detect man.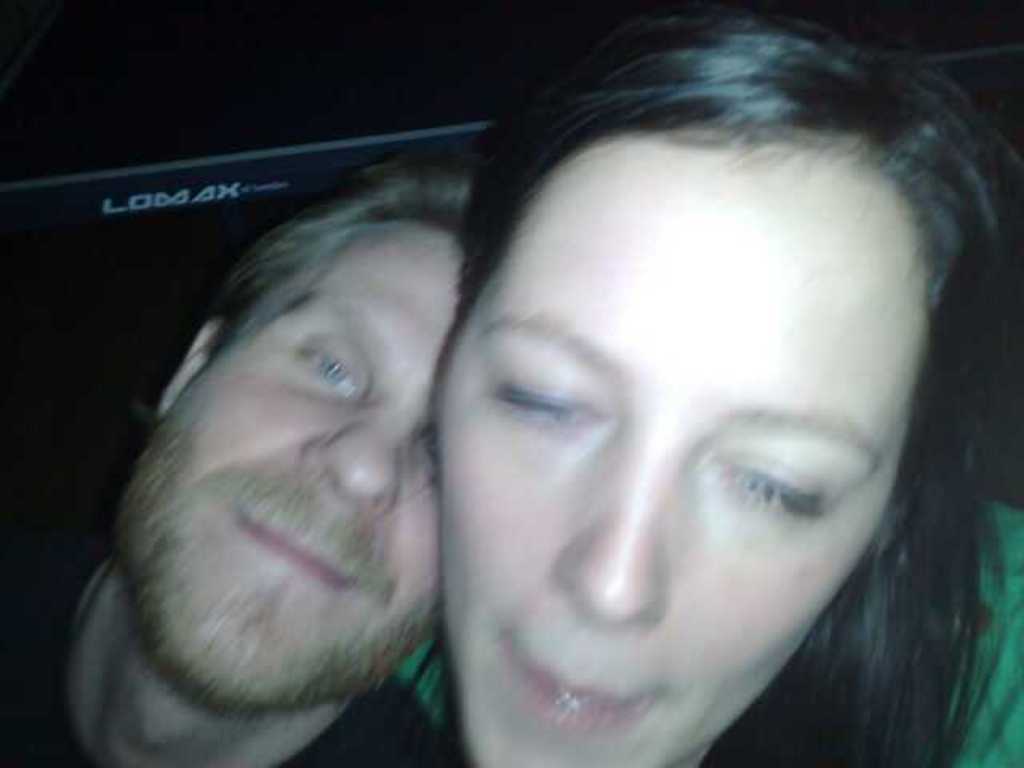
Detected at [left=32, top=98, right=546, bottom=766].
